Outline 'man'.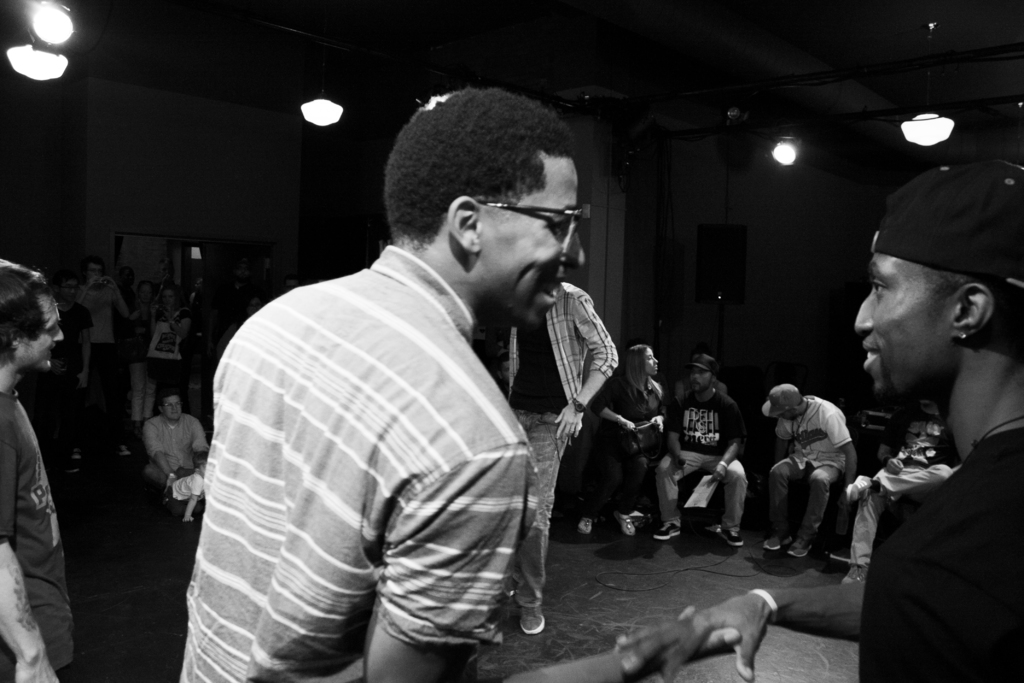
Outline: box(208, 101, 624, 677).
